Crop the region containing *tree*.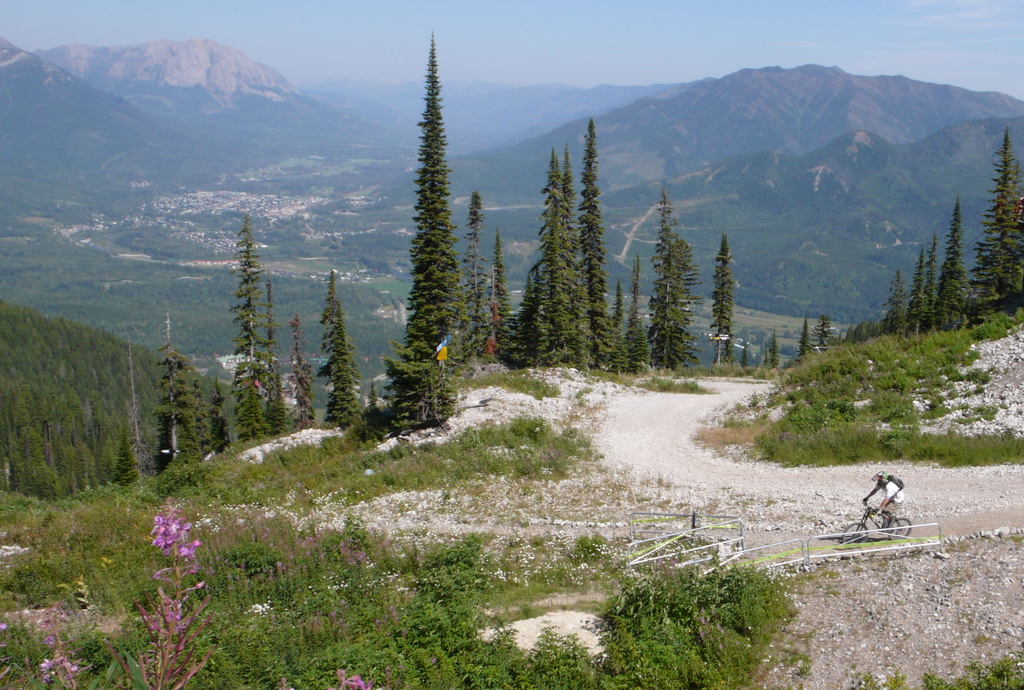
Crop region: (257,272,284,439).
